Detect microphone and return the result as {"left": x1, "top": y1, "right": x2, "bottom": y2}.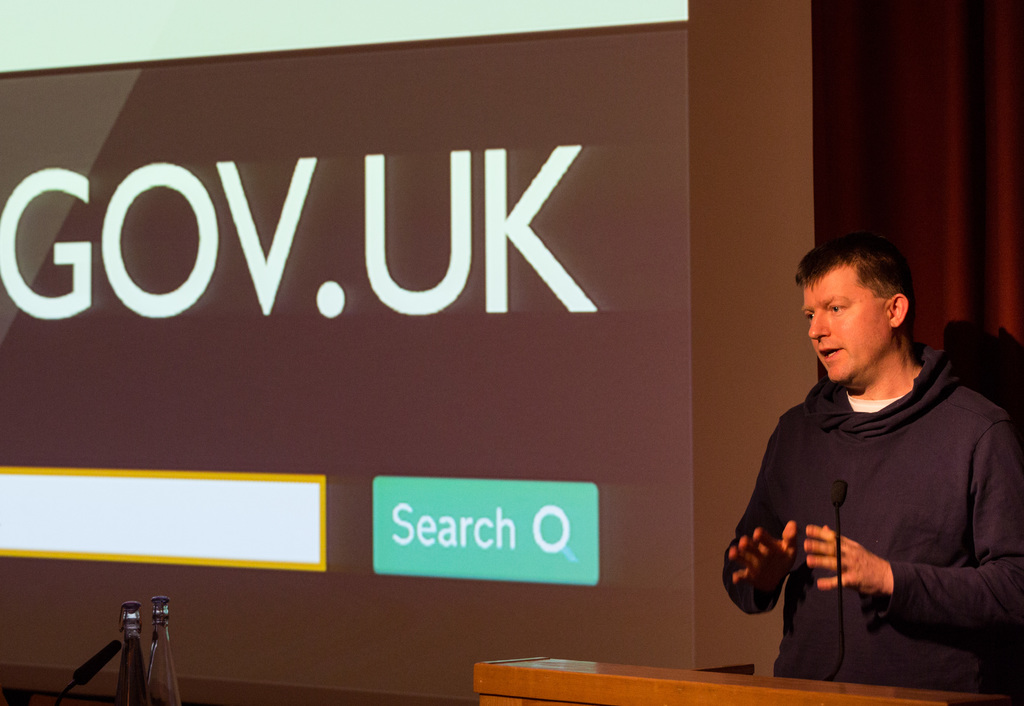
{"left": 826, "top": 480, "right": 848, "bottom": 678}.
